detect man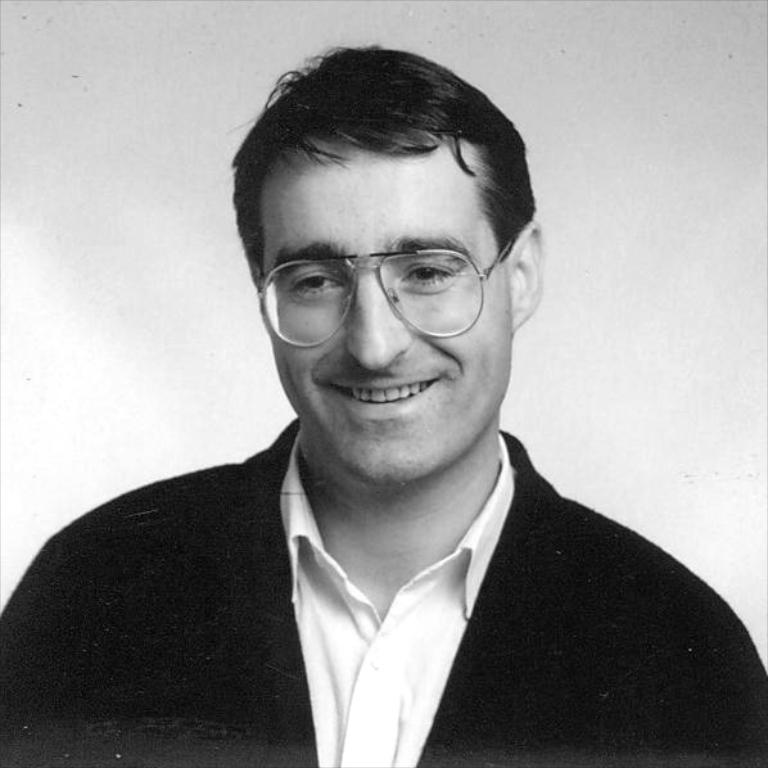
0,39,763,767
